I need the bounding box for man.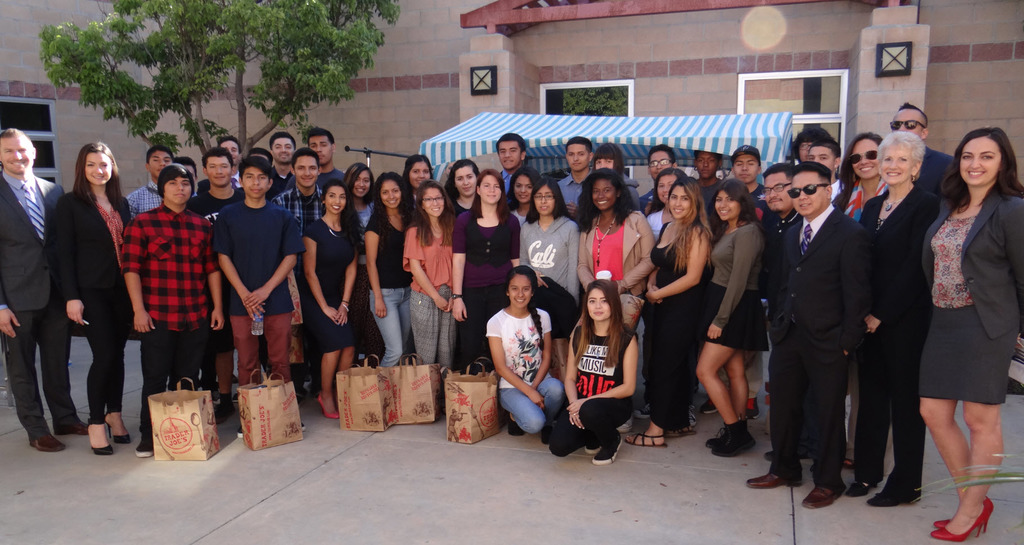
Here it is: select_region(129, 144, 196, 387).
